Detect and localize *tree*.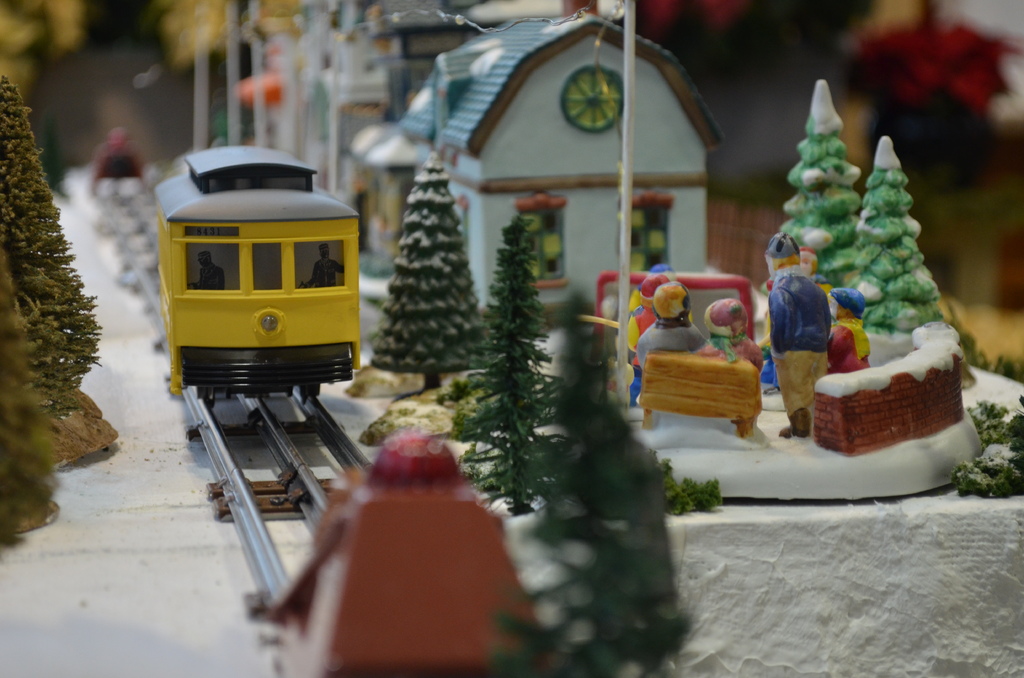
Localized at l=447, t=202, r=556, b=520.
